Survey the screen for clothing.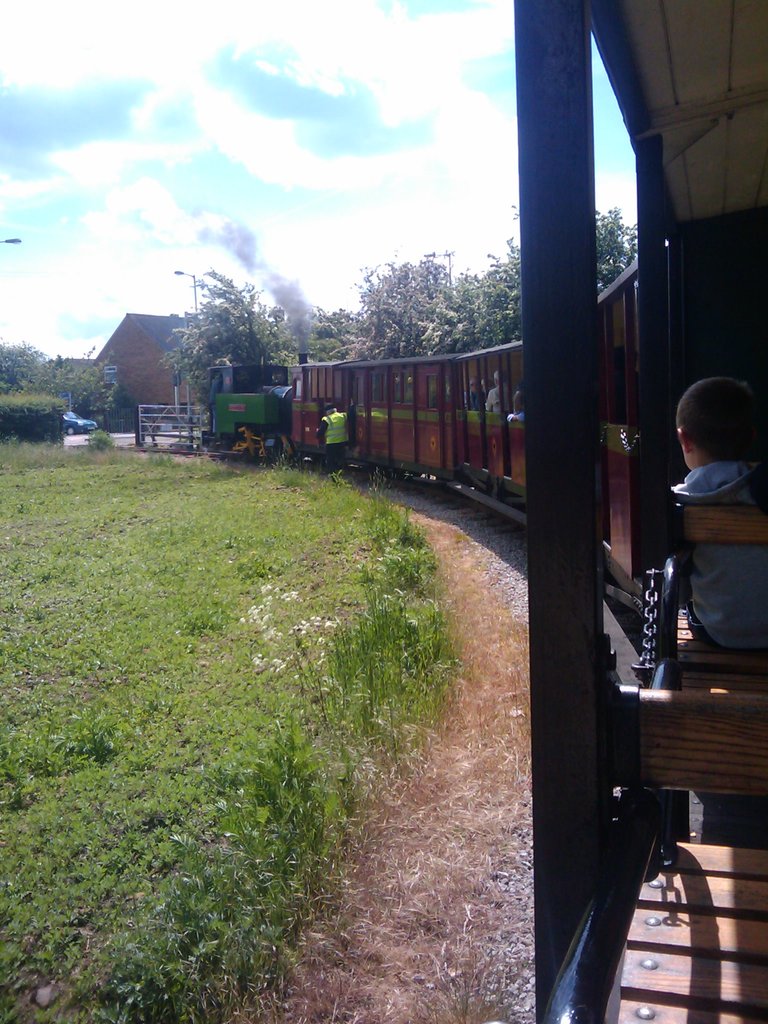
Survey found: {"x1": 483, "y1": 383, "x2": 513, "y2": 411}.
